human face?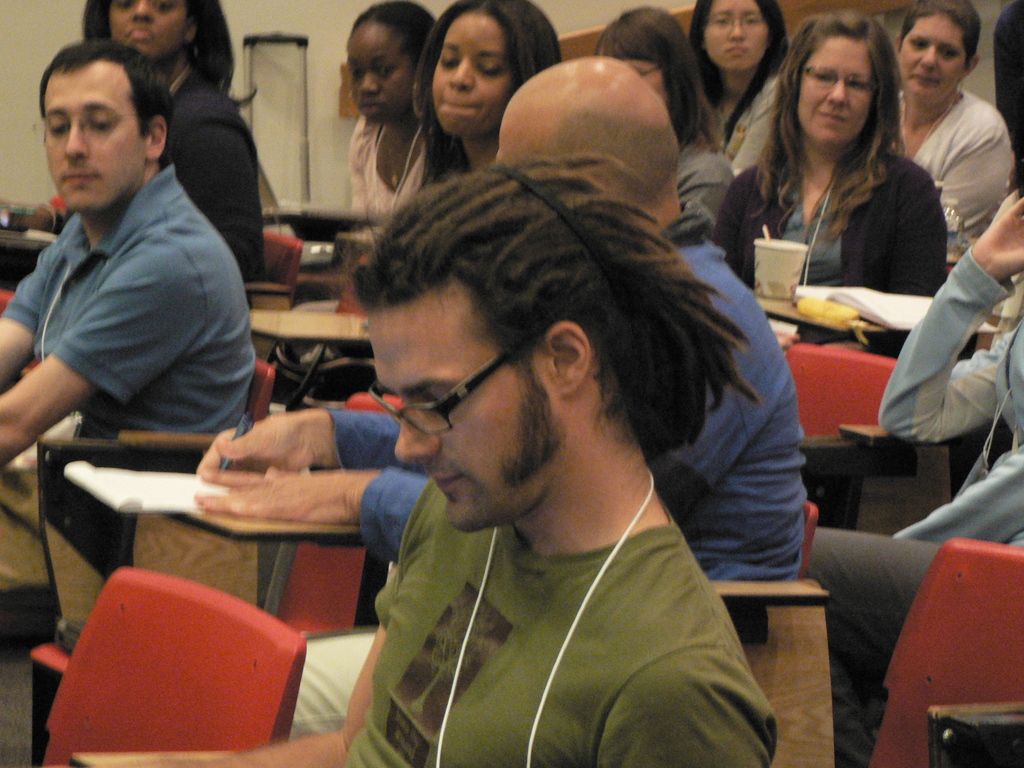
[44, 73, 137, 211]
